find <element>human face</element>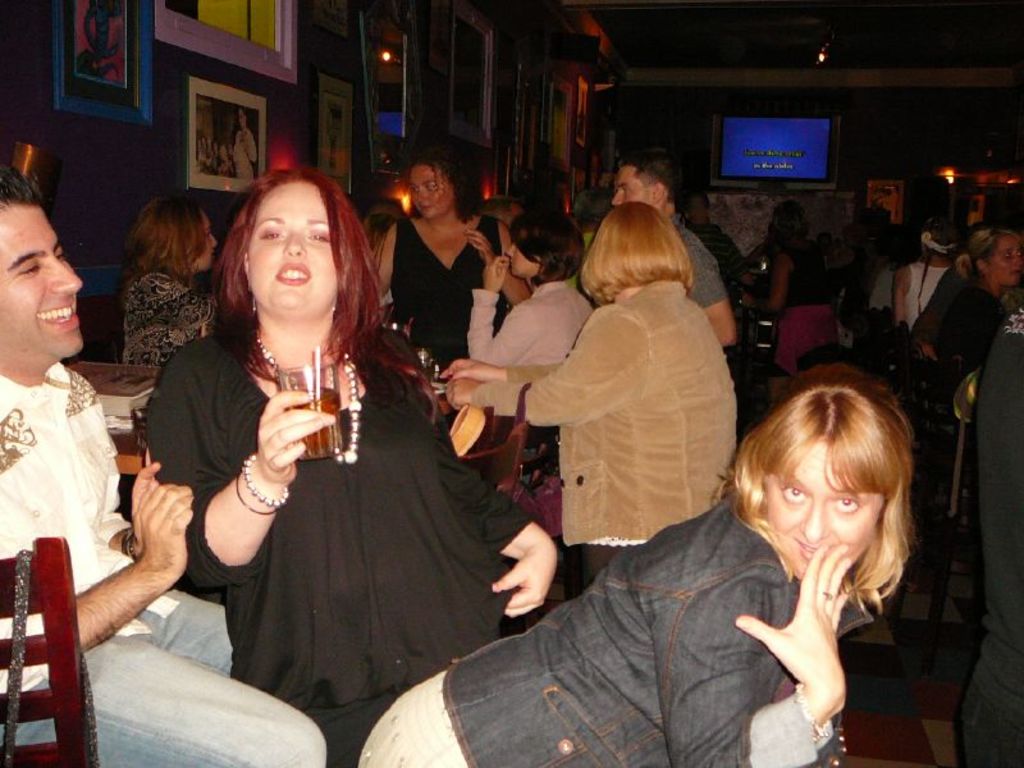
l=0, t=207, r=83, b=365
